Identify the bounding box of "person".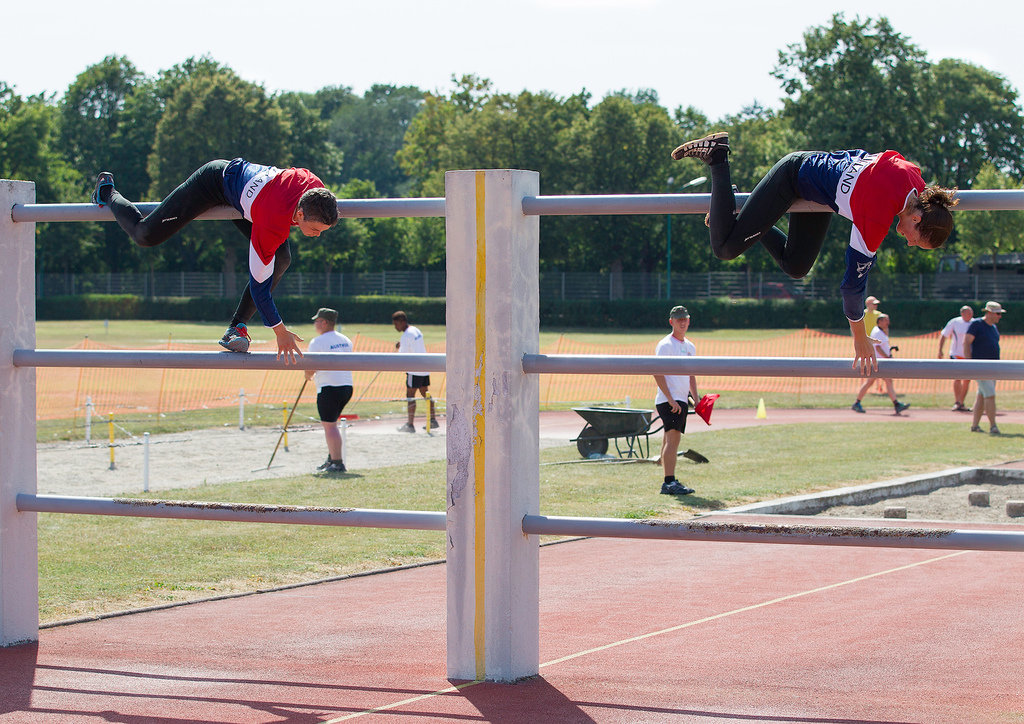
left=304, top=308, right=353, bottom=471.
